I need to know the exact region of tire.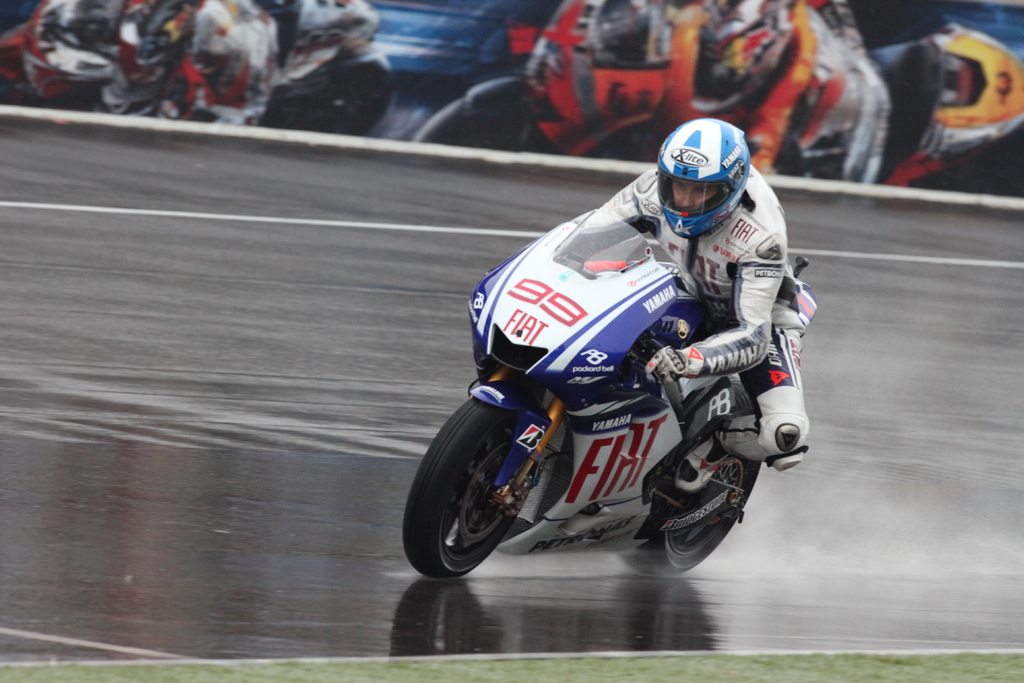
Region: region(406, 74, 548, 152).
